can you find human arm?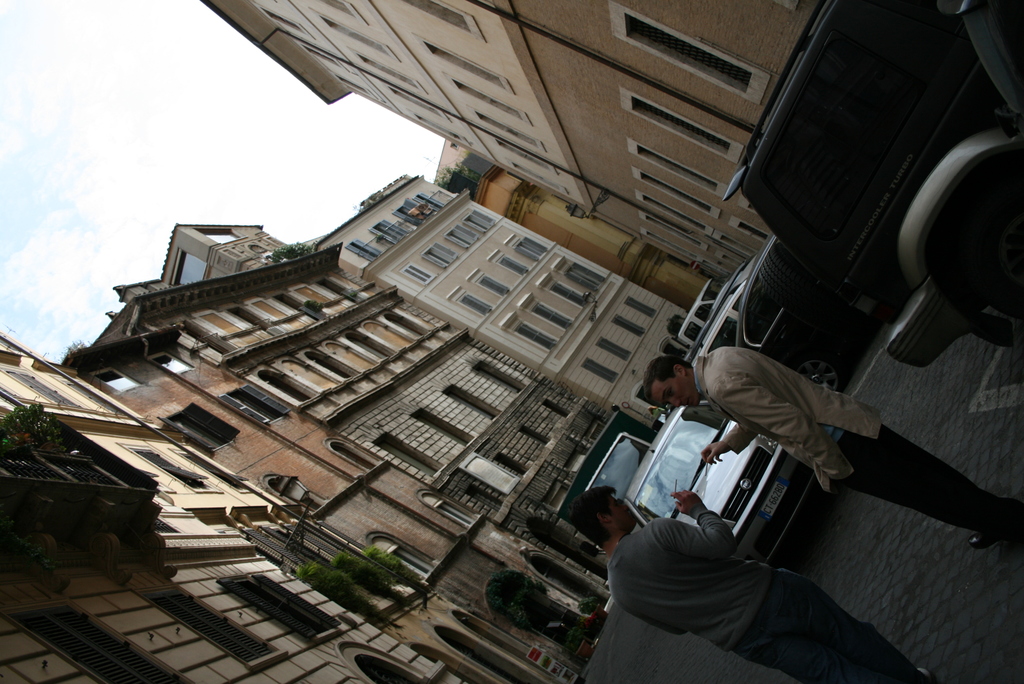
Yes, bounding box: Rect(608, 589, 693, 639).
